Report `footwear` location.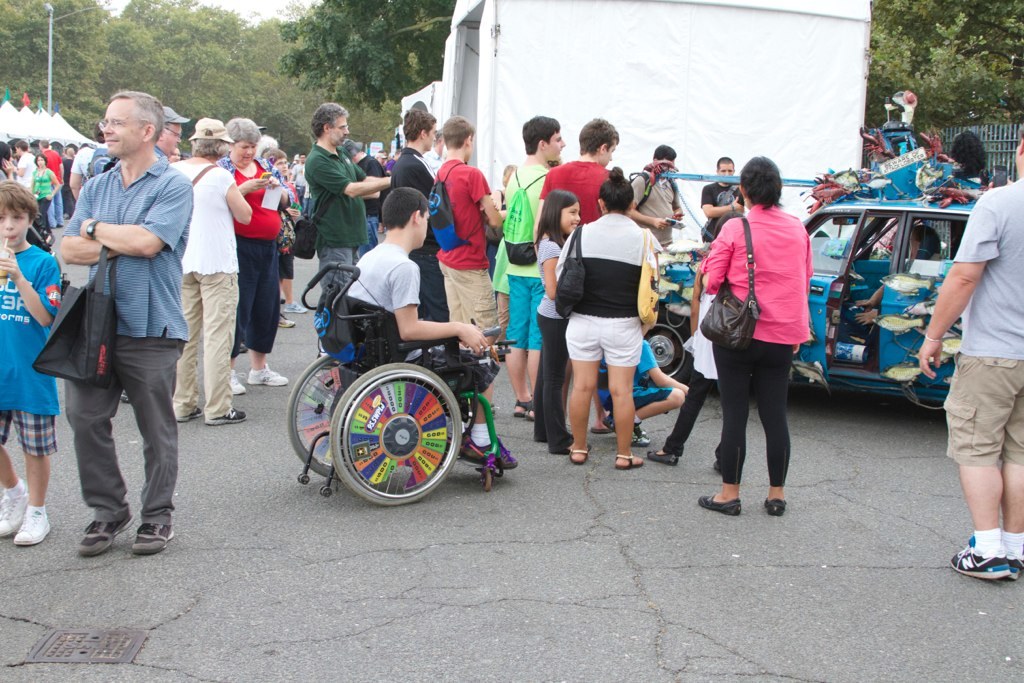
Report: (x1=227, y1=370, x2=244, y2=394).
